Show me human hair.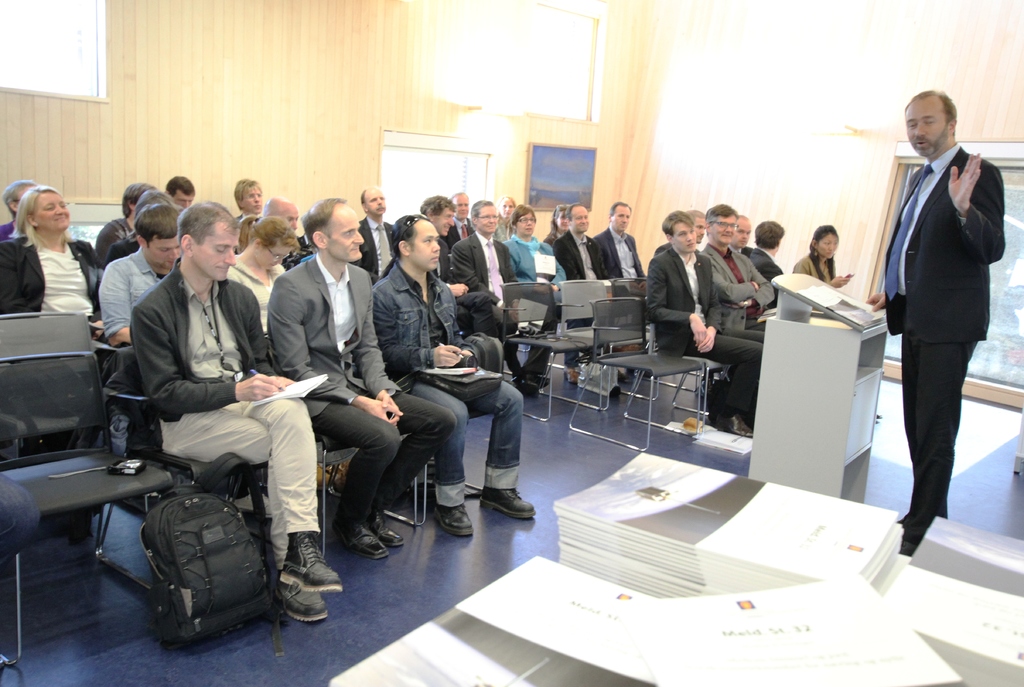
human hair is here: [left=752, top=220, right=785, bottom=248].
